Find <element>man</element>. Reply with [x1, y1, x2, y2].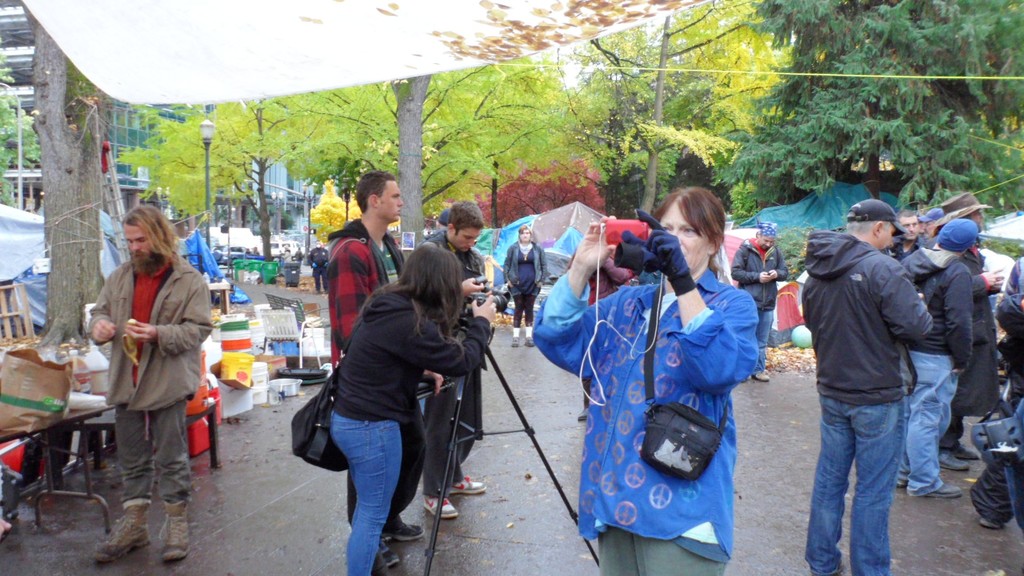
[407, 193, 505, 521].
